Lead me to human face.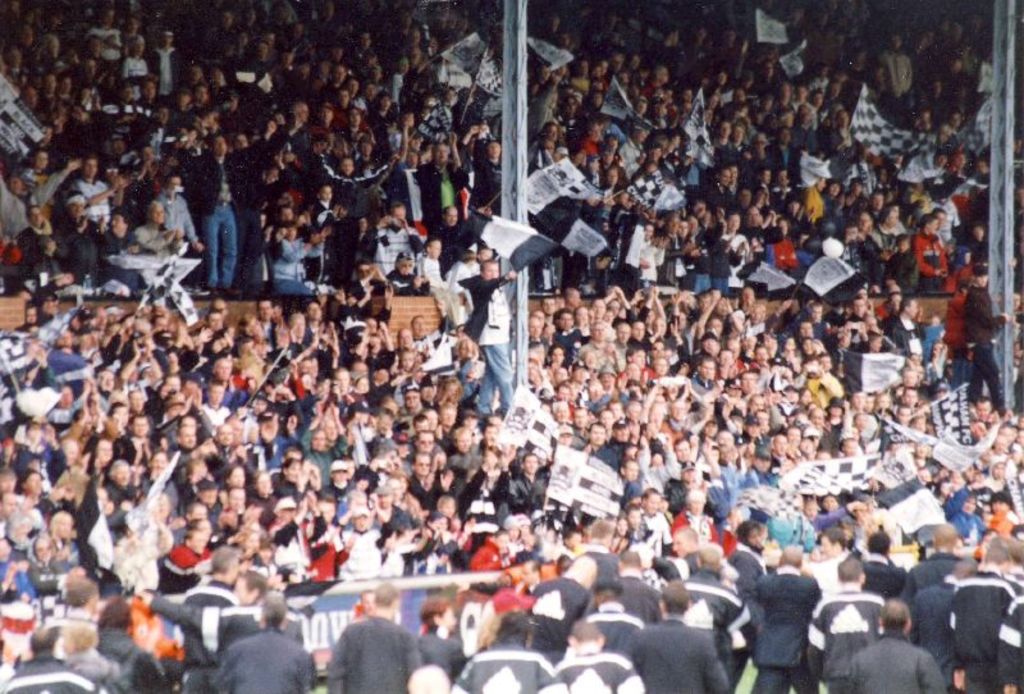
Lead to x1=616 y1=324 x2=630 y2=342.
